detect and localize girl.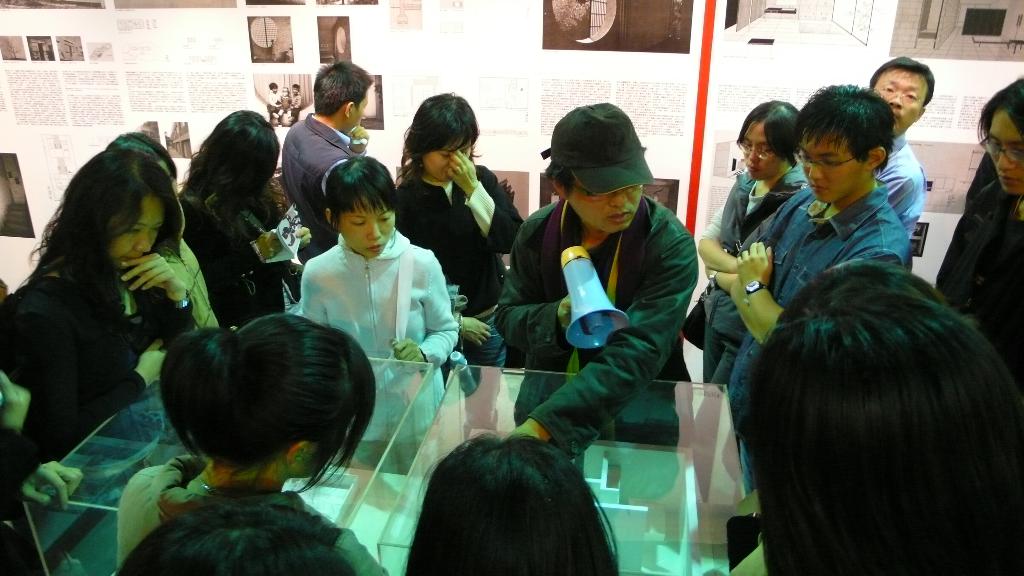
Localized at locate(110, 307, 392, 575).
